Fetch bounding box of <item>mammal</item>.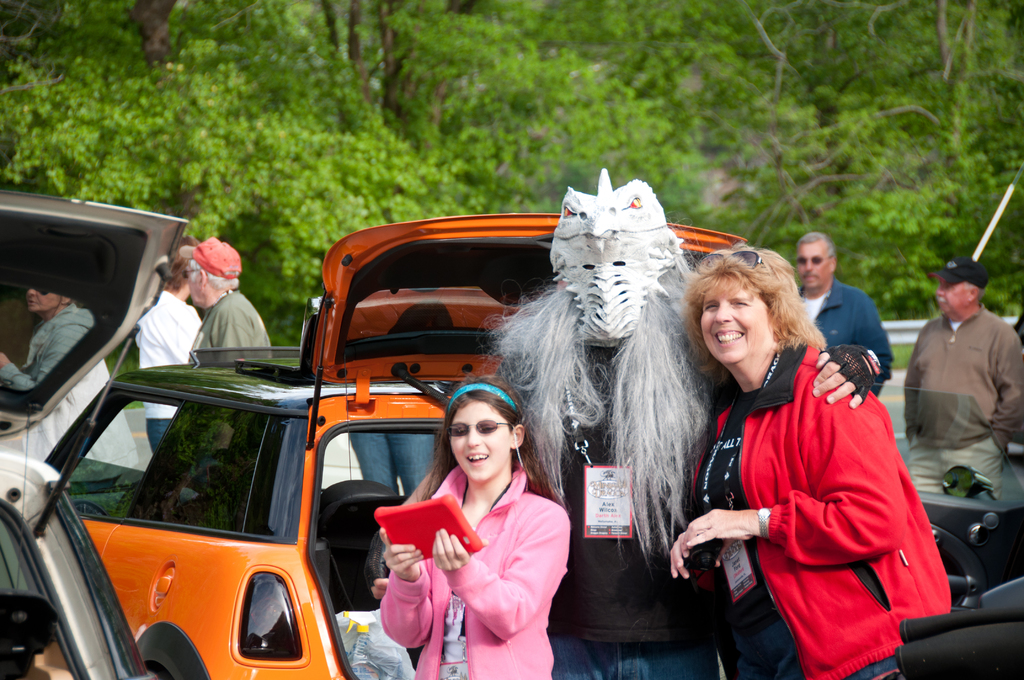
Bbox: box=[382, 374, 570, 679].
